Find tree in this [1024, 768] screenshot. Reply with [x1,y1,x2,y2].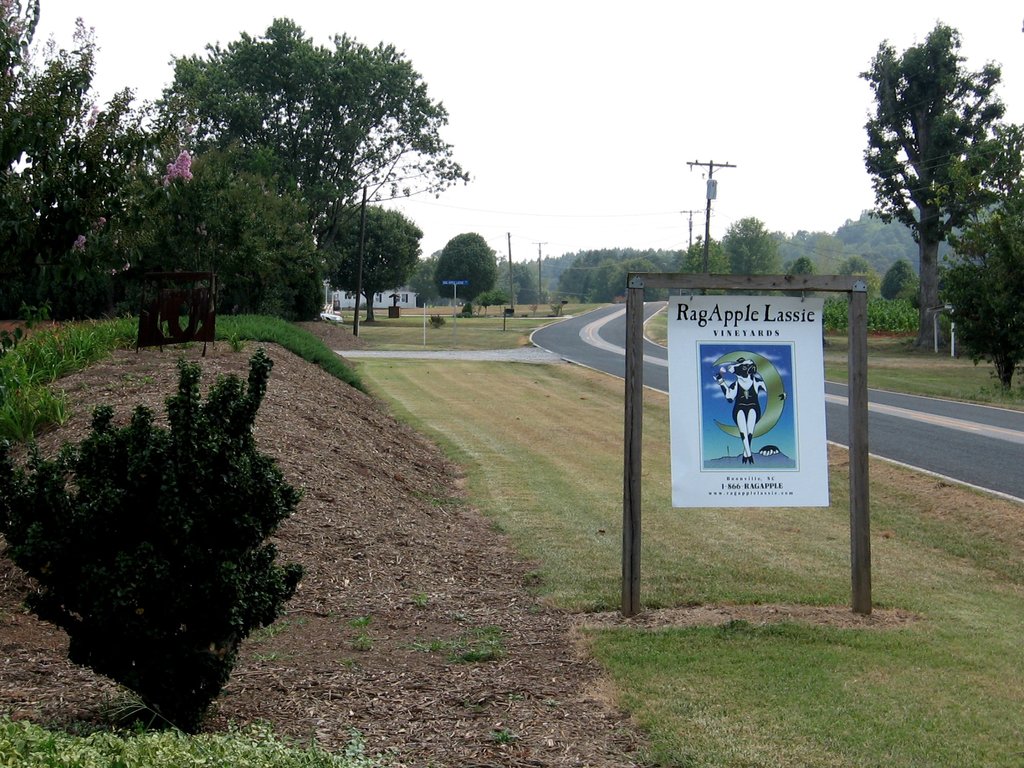
[861,13,1012,345].
